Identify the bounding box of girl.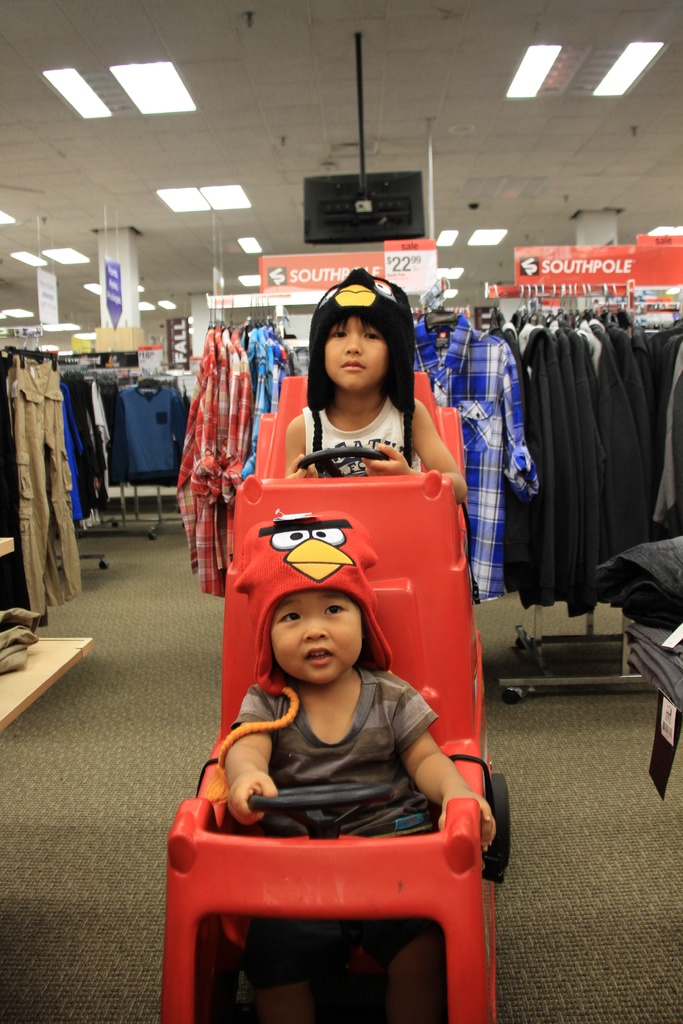
left=284, top=259, right=466, bottom=501.
